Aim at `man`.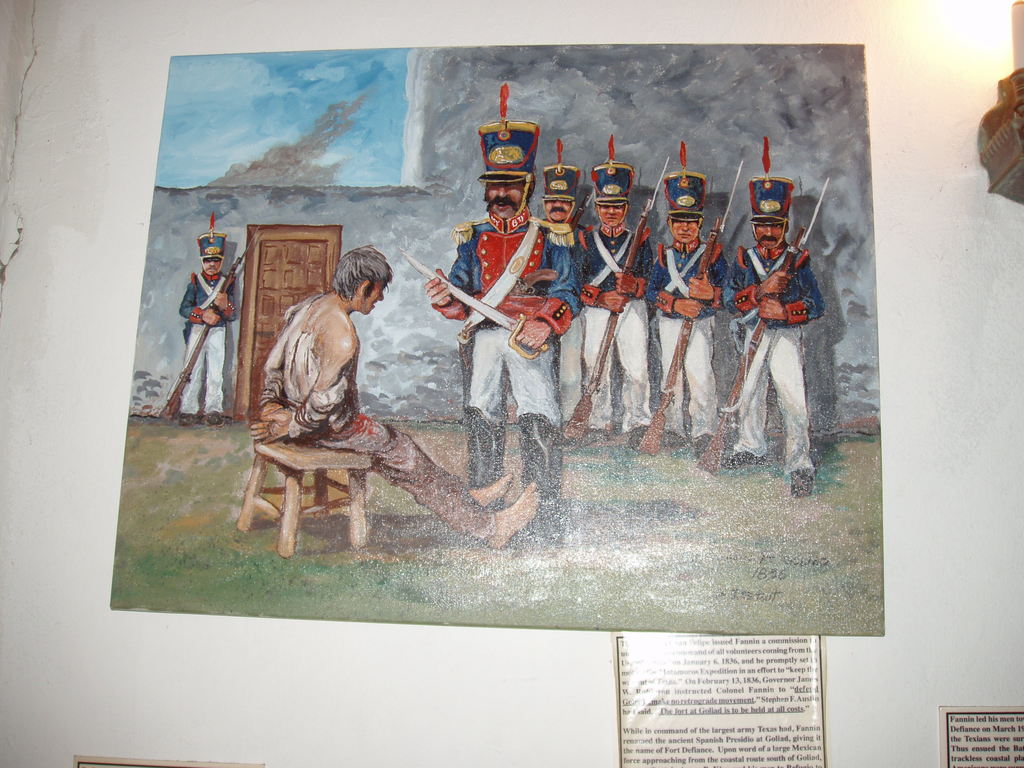
Aimed at left=655, top=171, right=727, bottom=463.
